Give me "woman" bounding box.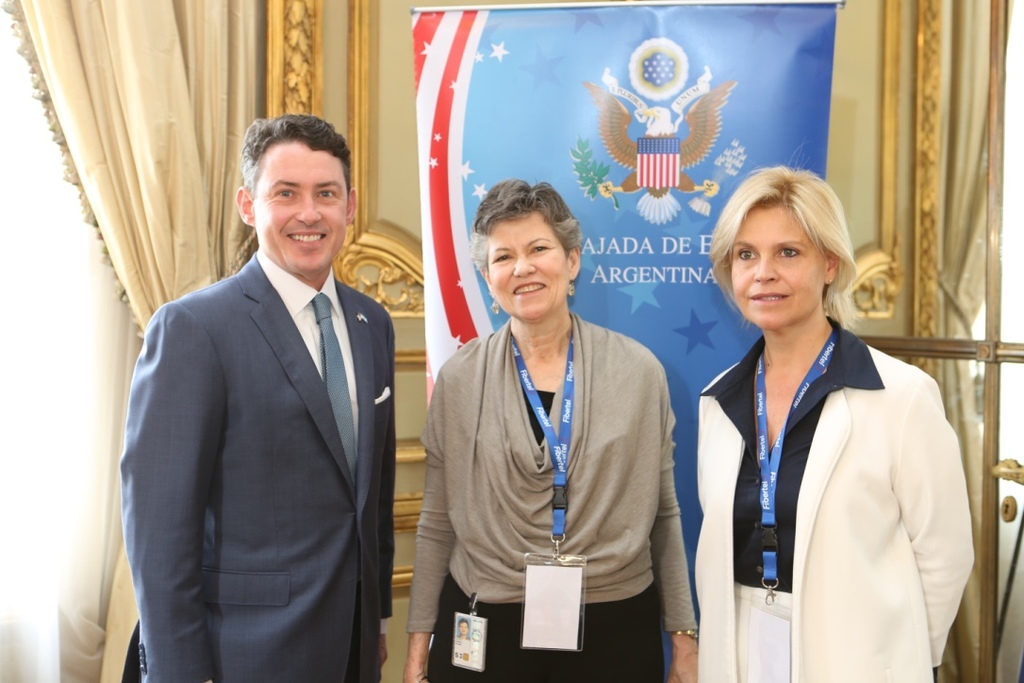
<region>692, 175, 939, 671</region>.
